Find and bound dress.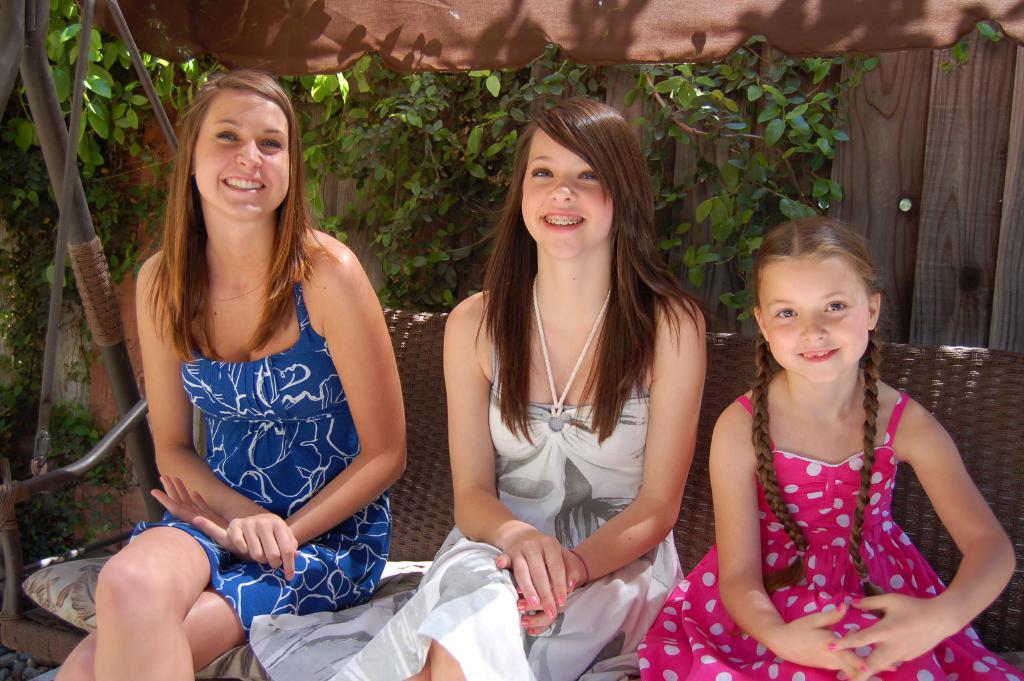
Bound: box=[127, 236, 392, 639].
